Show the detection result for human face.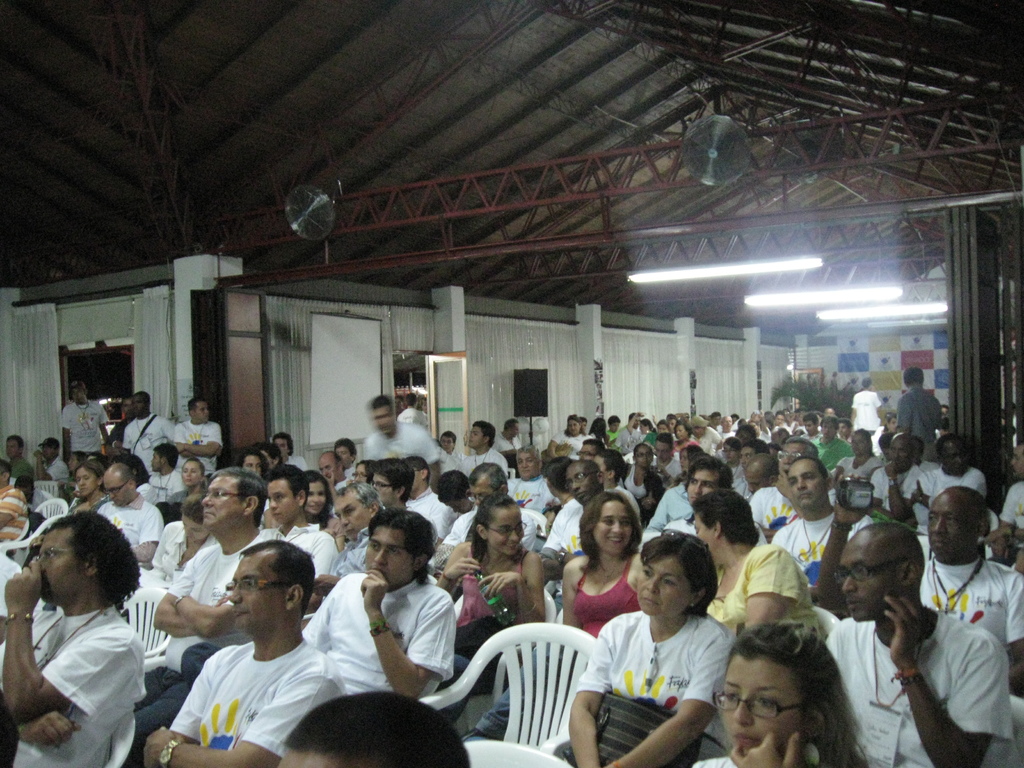
[x1=927, y1=492, x2=979, y2=563].
